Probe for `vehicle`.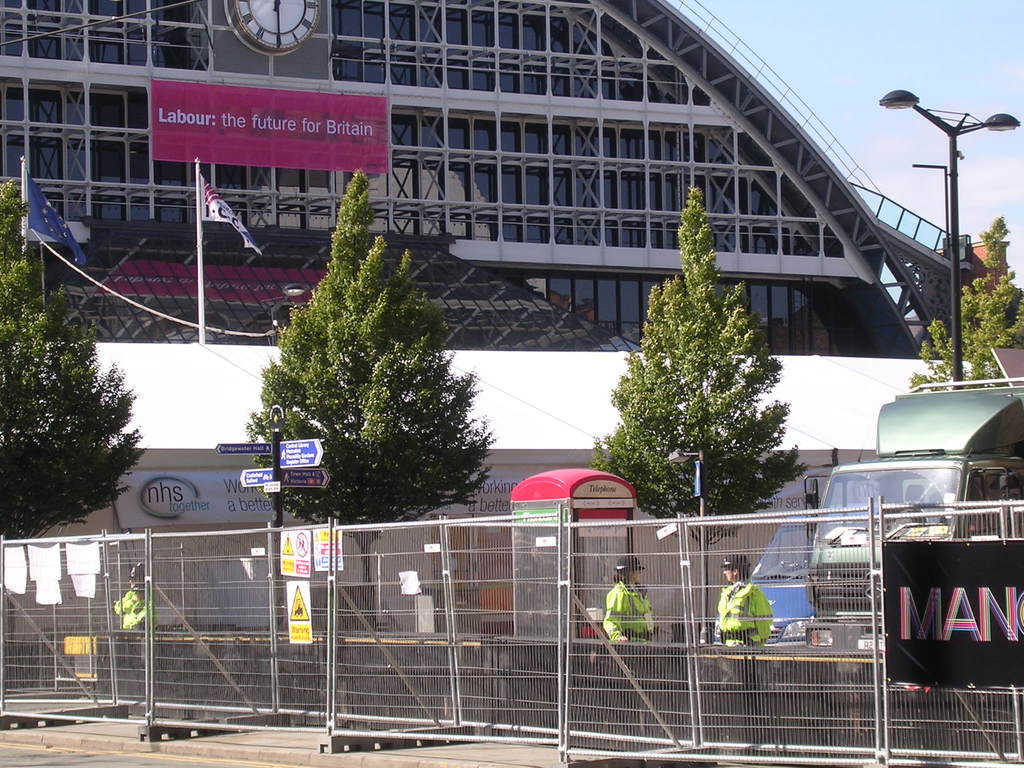
Probe result: bbox=[802, 378, 1023, 685].
